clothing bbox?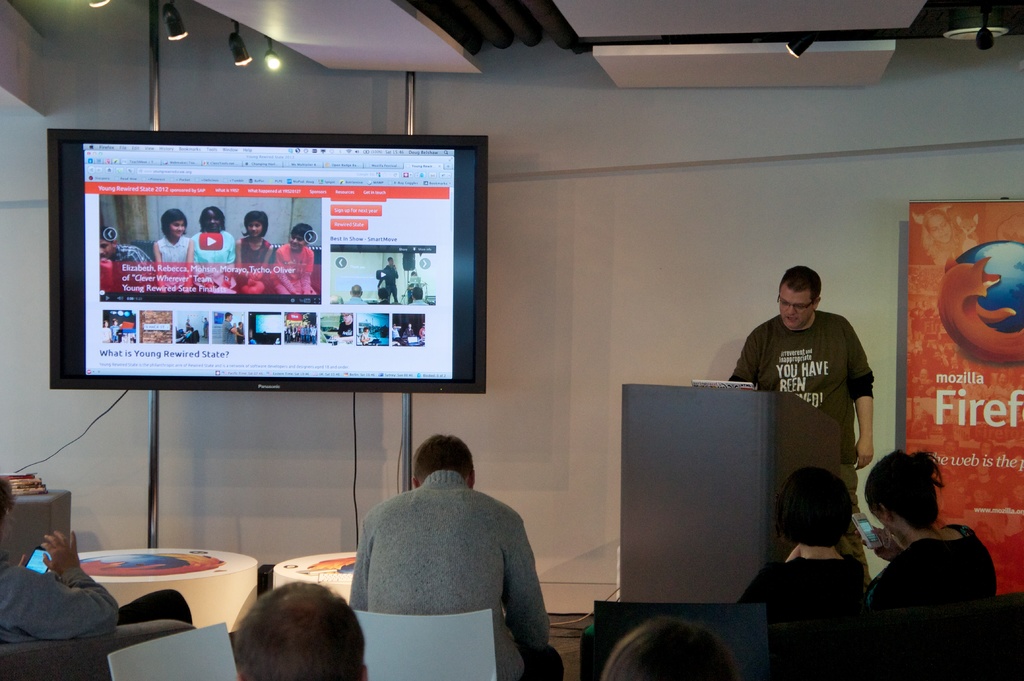
(864, 524, 999, 680)
